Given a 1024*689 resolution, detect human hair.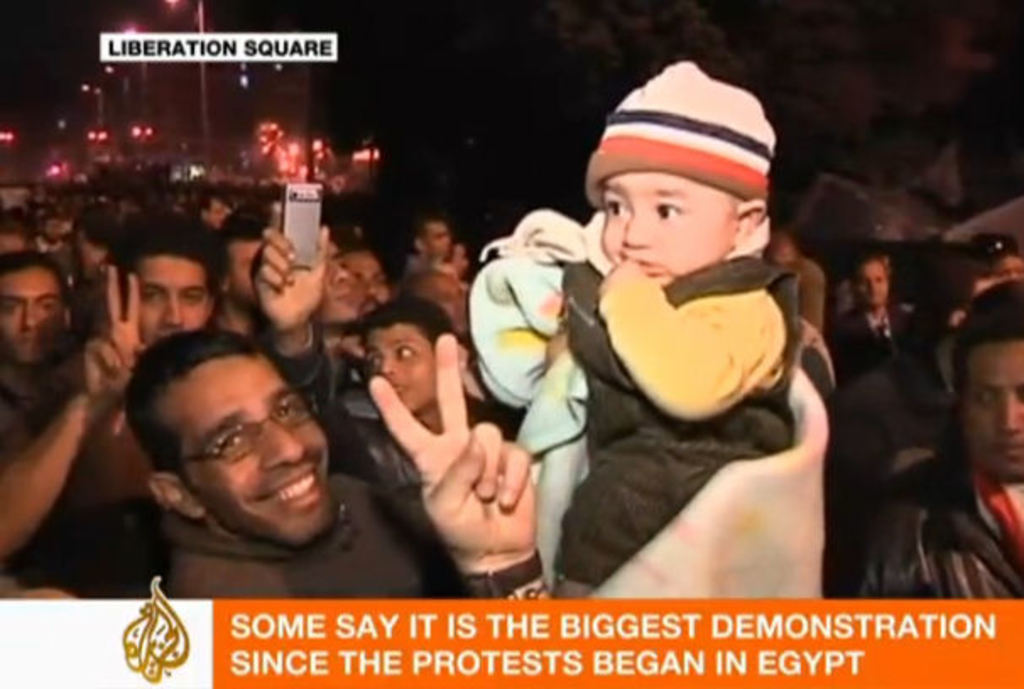
pyautogui.locateOnScreen(357, 296, 458, 344).
